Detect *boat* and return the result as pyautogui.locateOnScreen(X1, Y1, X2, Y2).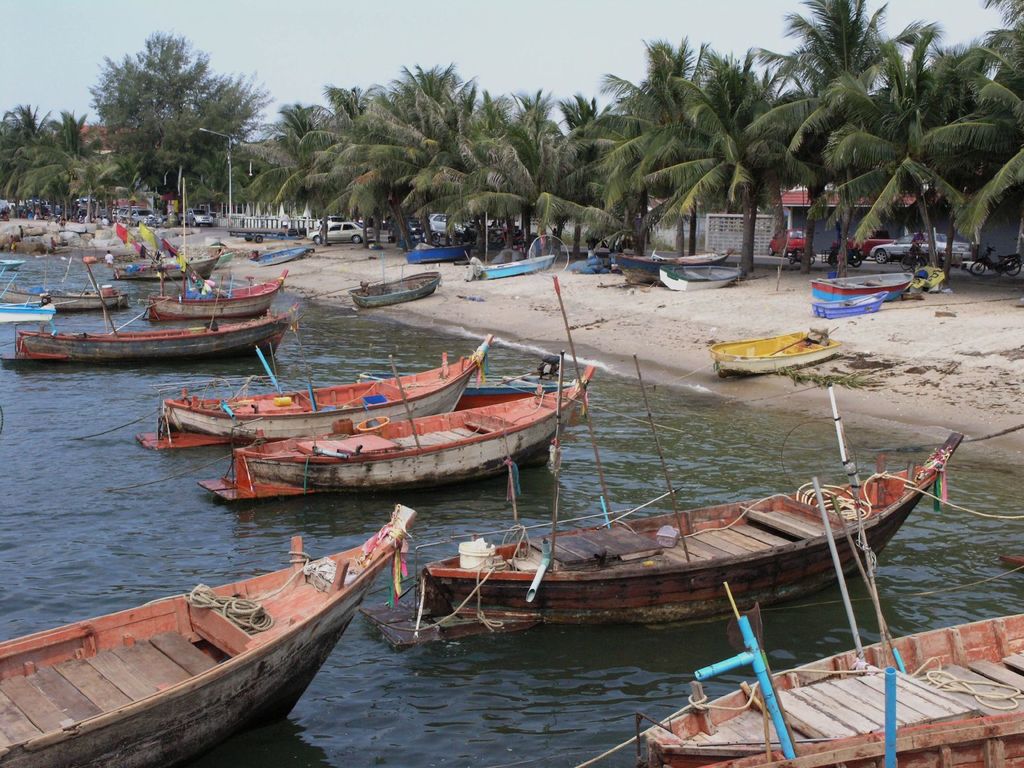
pyautogui.locateOnScreen(168, 250, 235, 269).
